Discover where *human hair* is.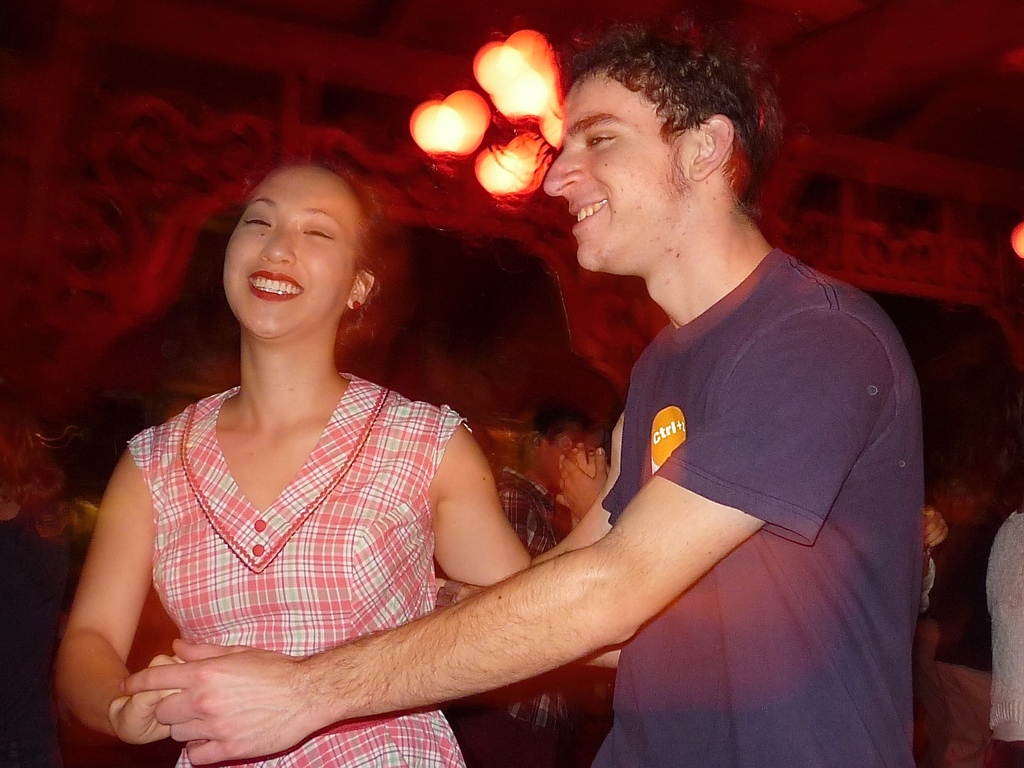
Discovered at <region>549, 29, 776, 231</region>.
